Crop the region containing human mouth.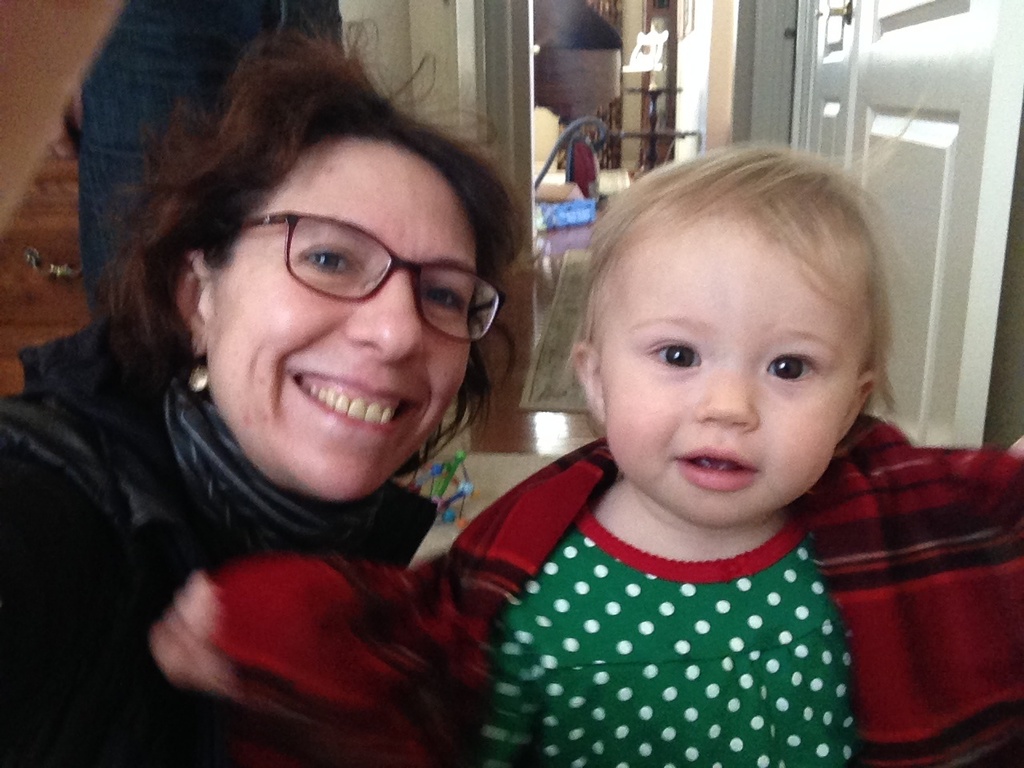
Crop region: bbox(670, 442, 761, 488).
